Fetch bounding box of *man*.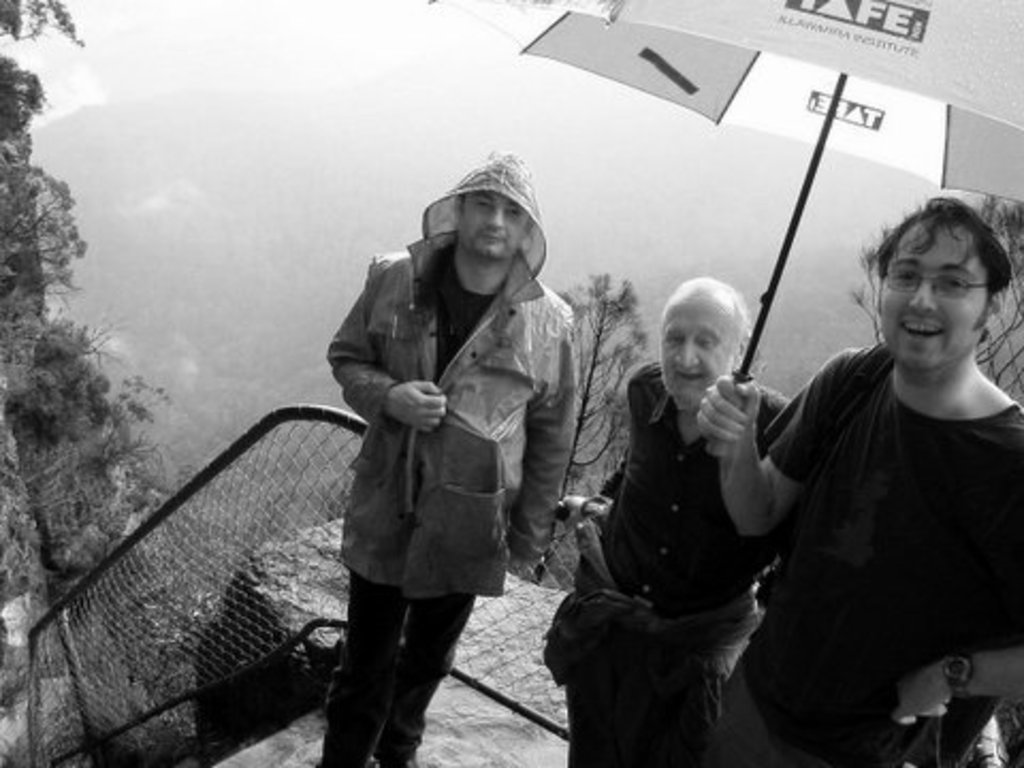
Bbox: locate(732, 198, 1023, 755).
